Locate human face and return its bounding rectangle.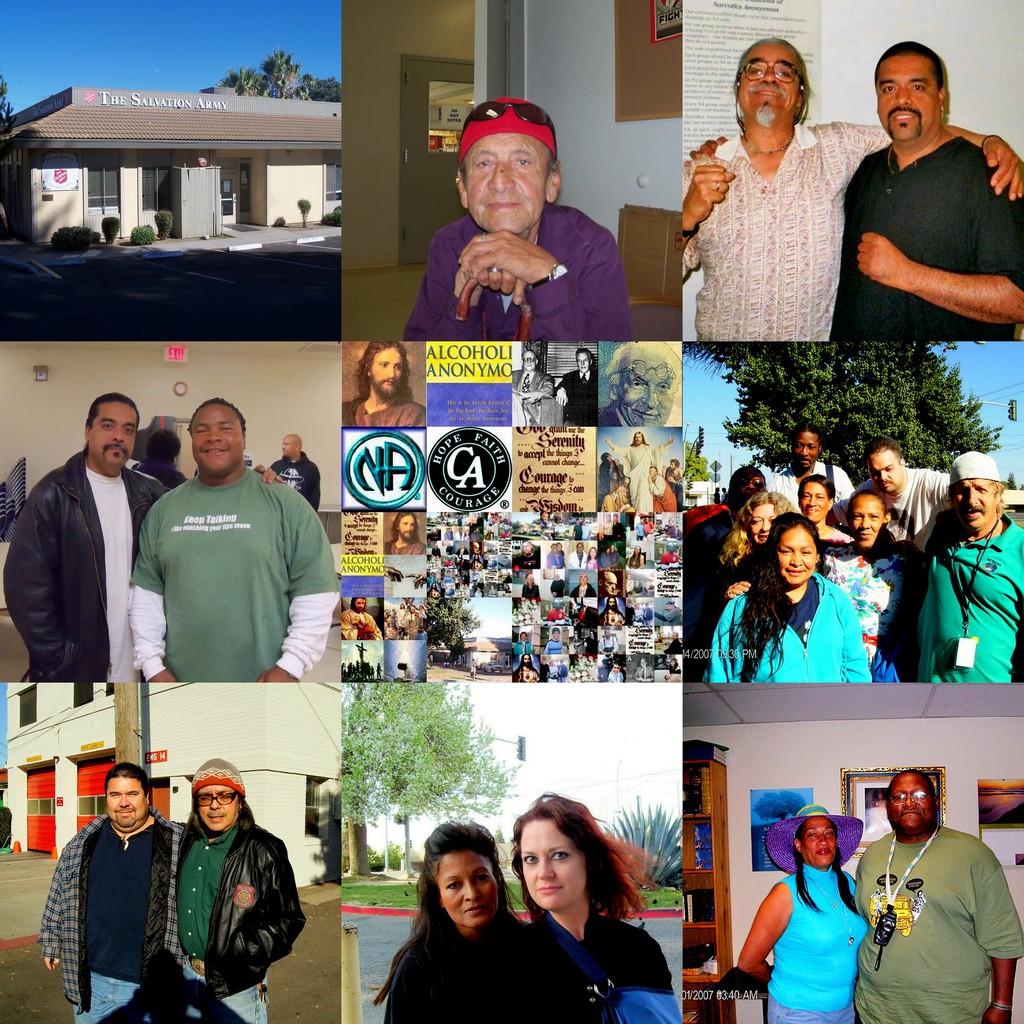
region(188, 783, 237, 826).
